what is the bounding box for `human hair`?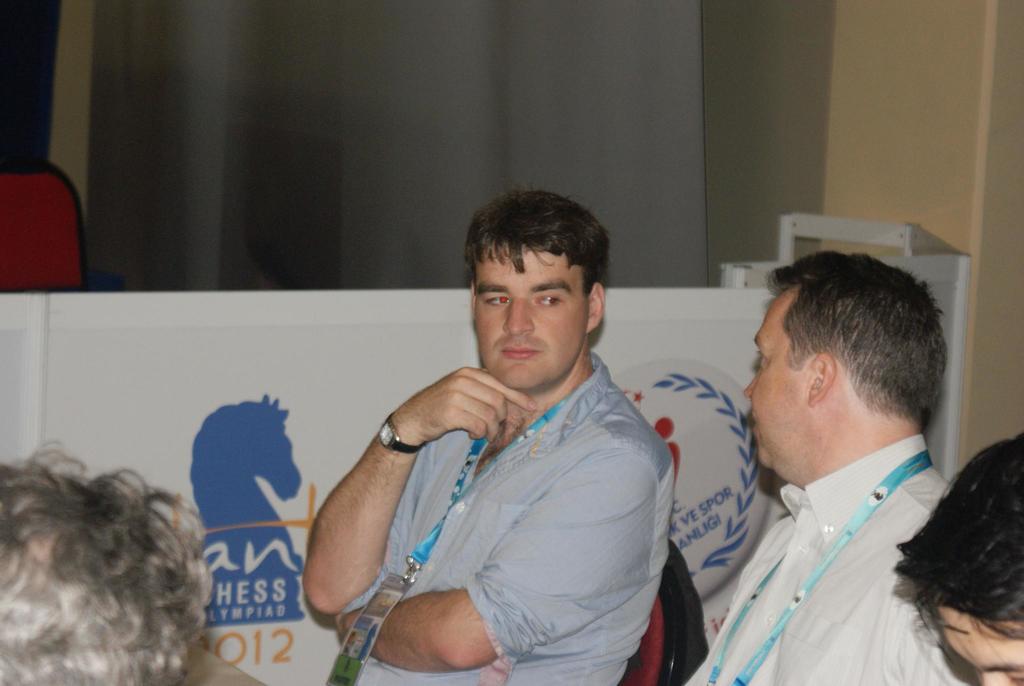
bbox(893, 429, 1023, 644).
